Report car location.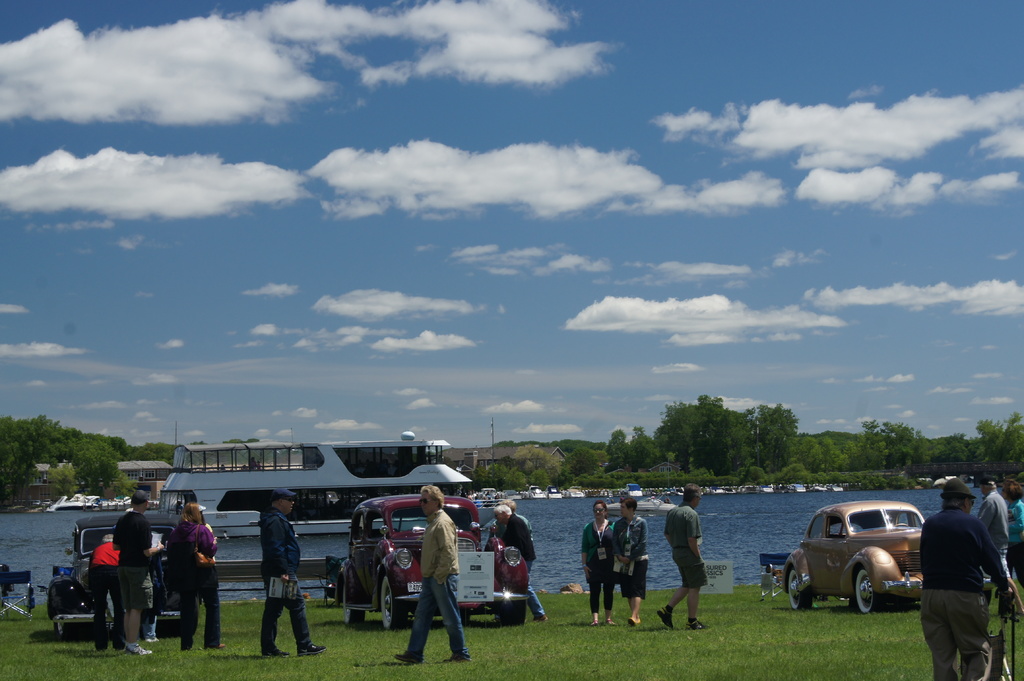
Report: <bbox>797, 512, 916, 621</bbox>.
